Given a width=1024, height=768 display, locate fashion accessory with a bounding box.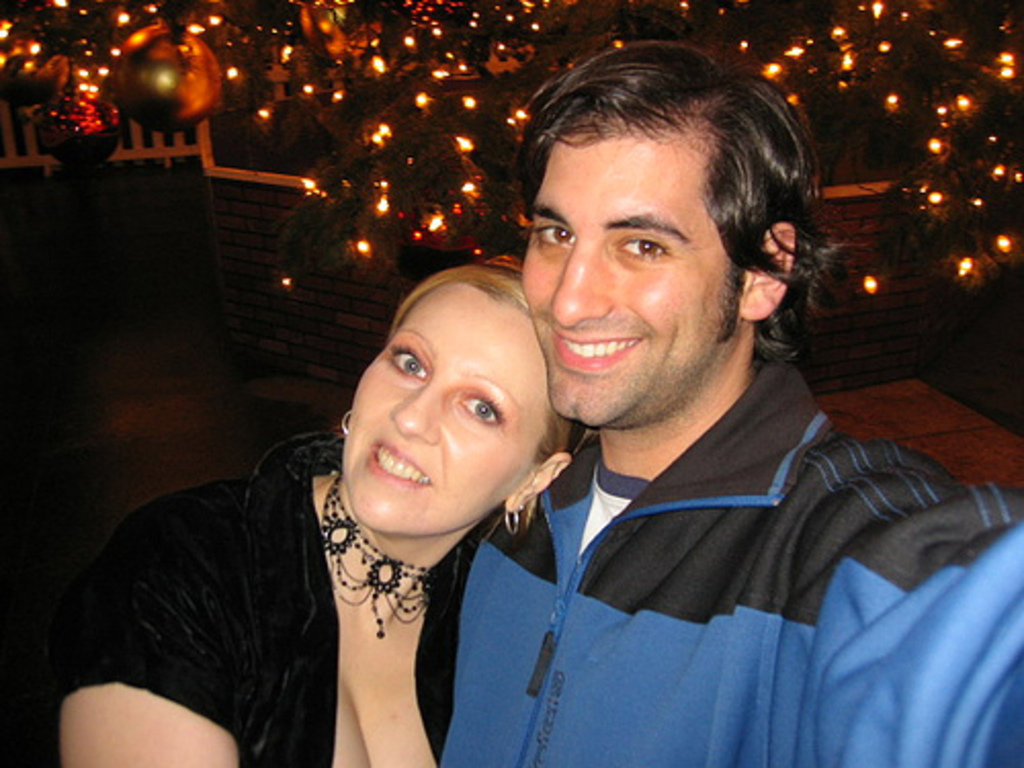
Located: crop(504, 510, 520, 537).
